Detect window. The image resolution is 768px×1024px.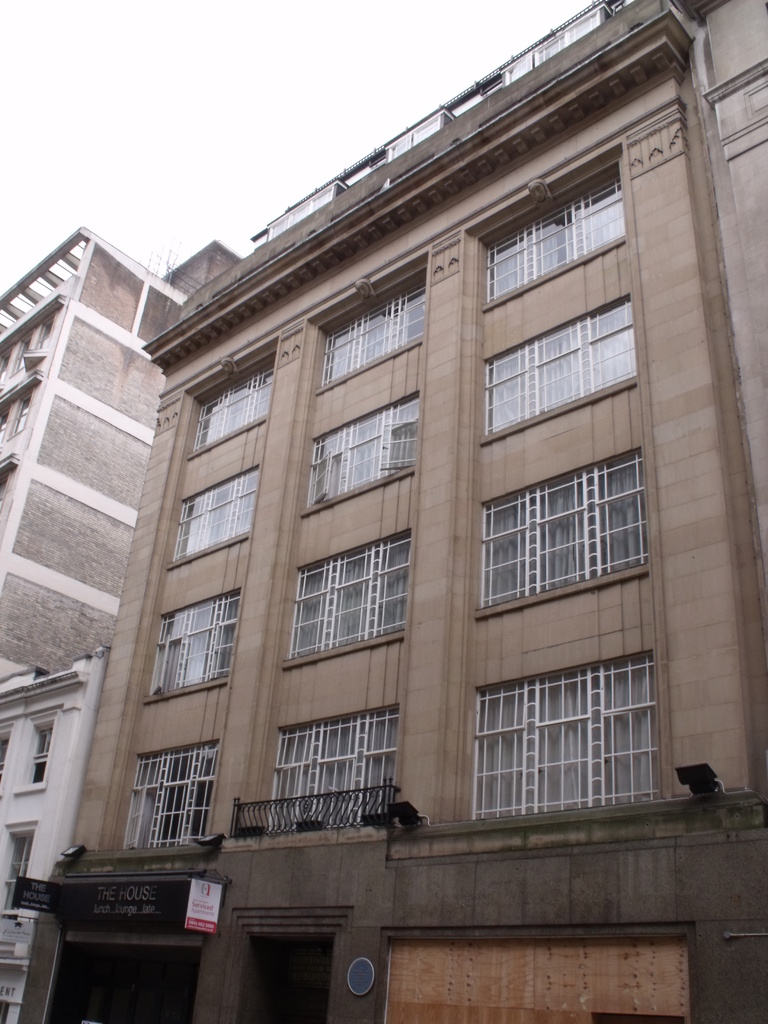
crop(9, 389, 32, 442).
